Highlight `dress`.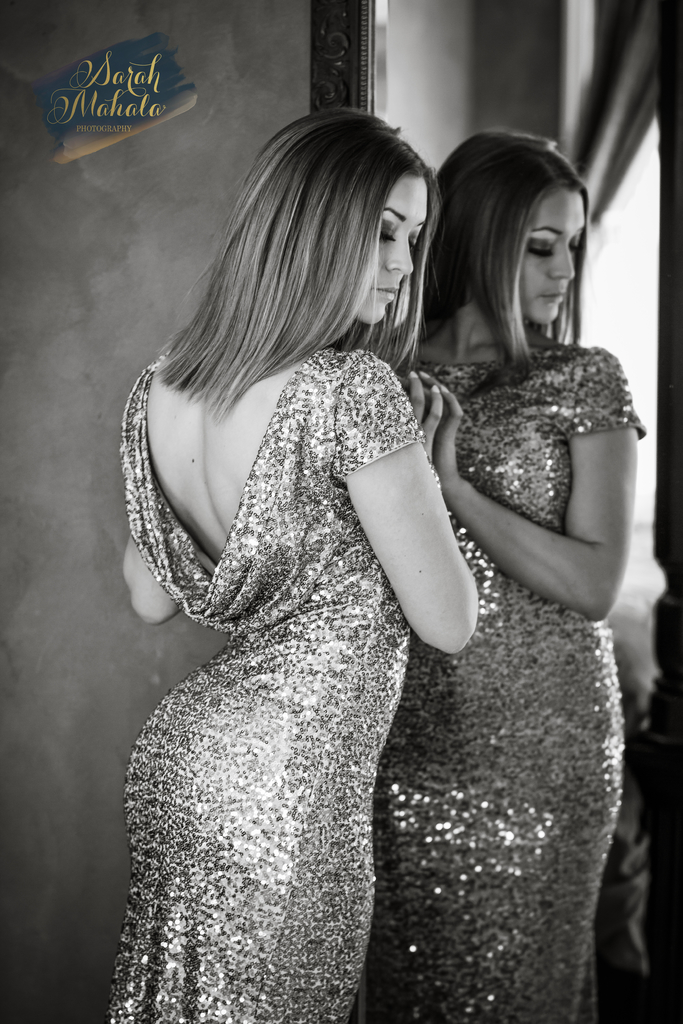
Highlighted region: region(125, 353, 426, 1023).
